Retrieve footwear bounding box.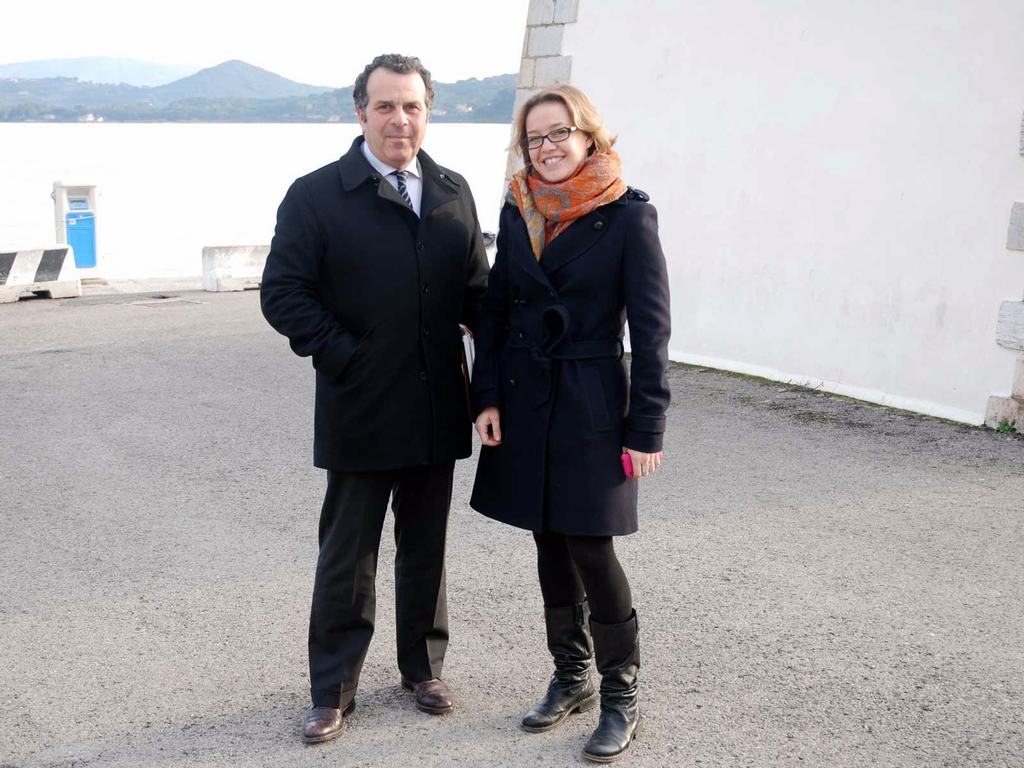
Bounding box: Rect(300, 701, 355, 746).
